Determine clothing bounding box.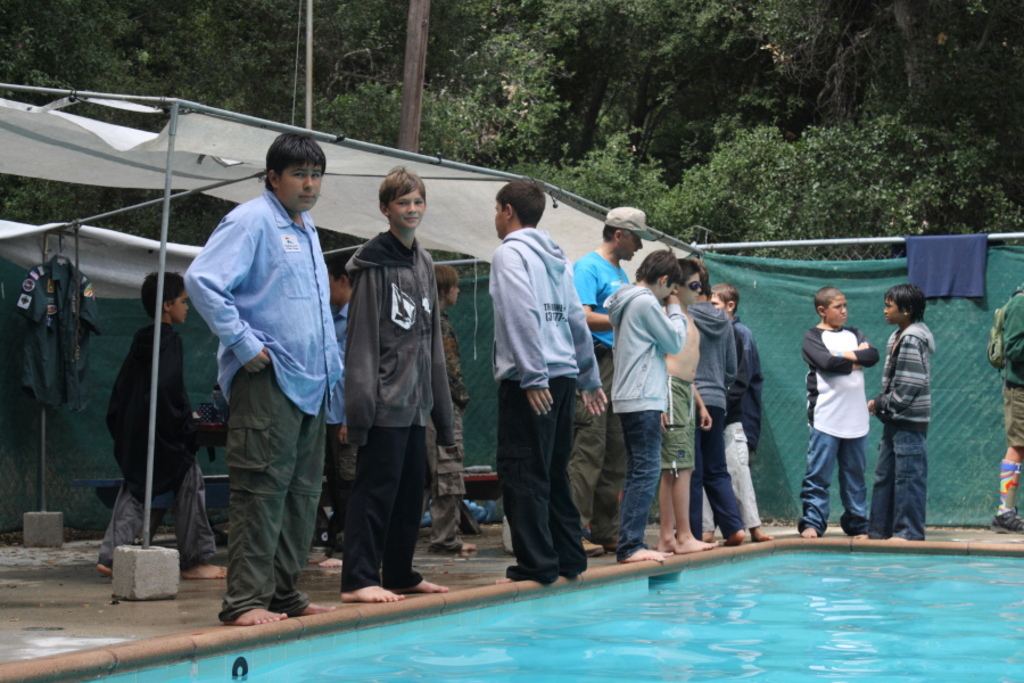
Determined: [868,319,933,542].
